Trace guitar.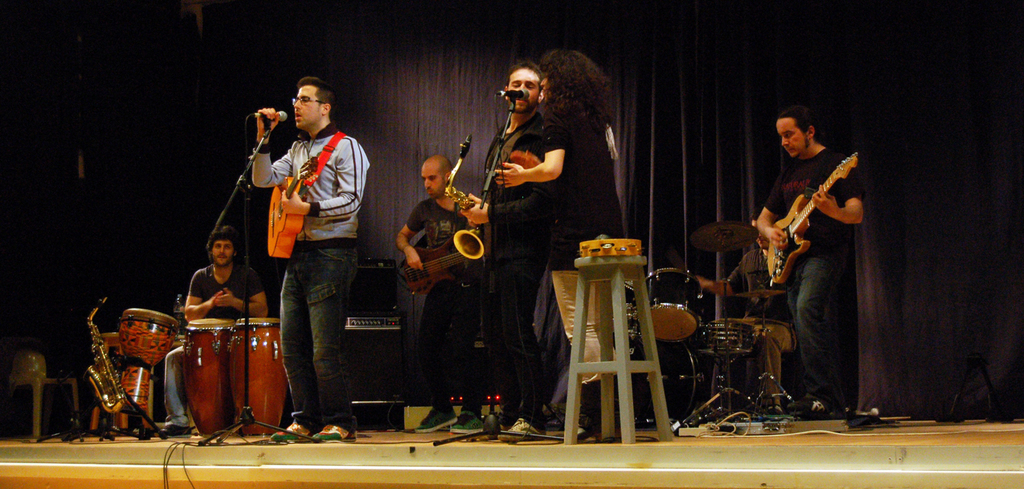
Traced to [267,160,319,256].
